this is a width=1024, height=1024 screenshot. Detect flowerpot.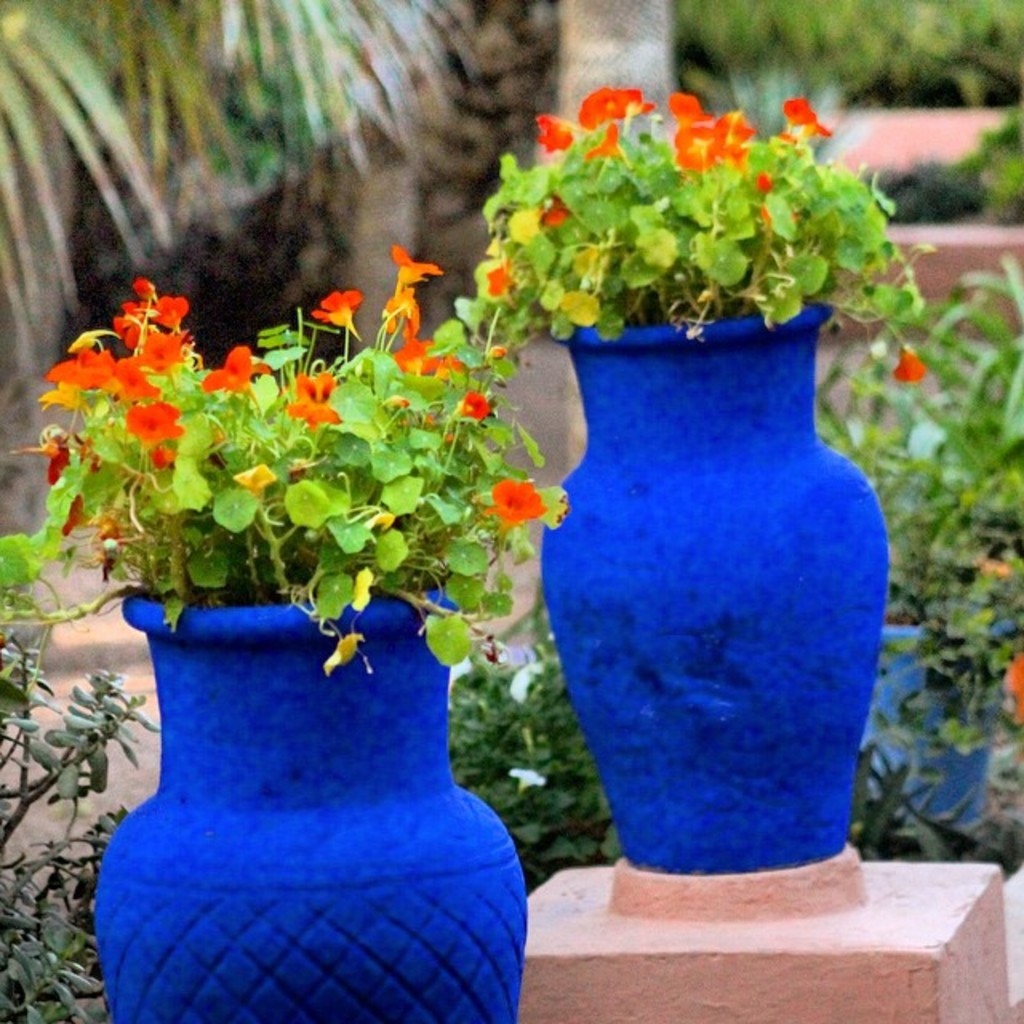
96,586,526,1022.
